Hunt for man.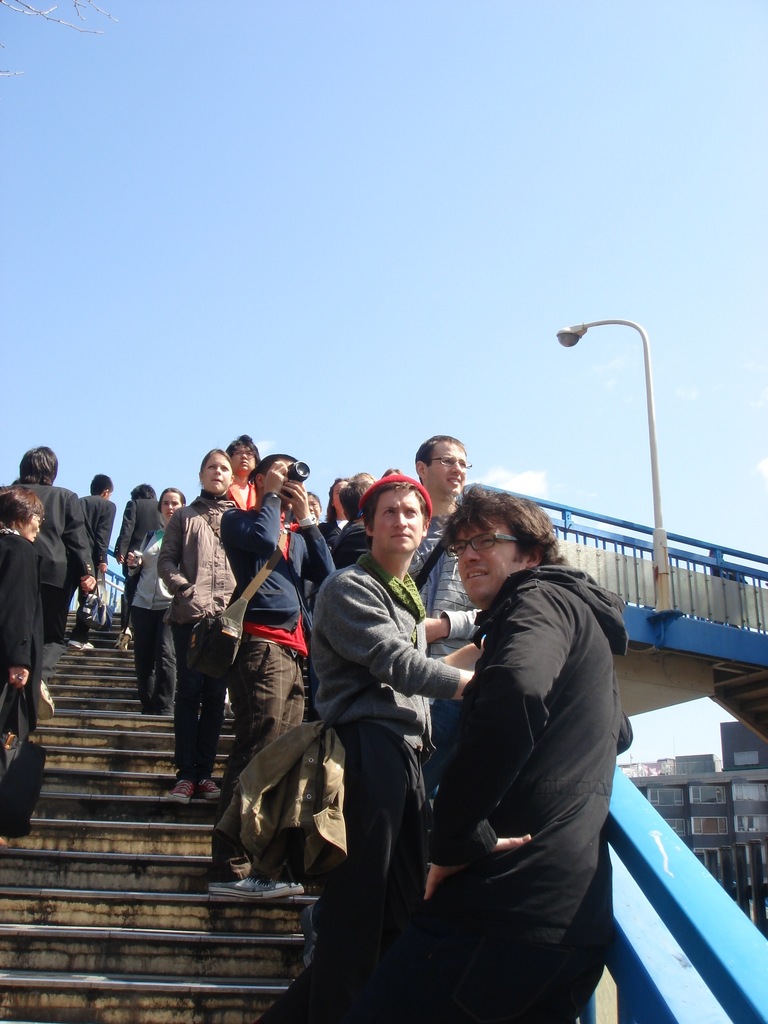
Hunted down at 270 442 468 1023.
